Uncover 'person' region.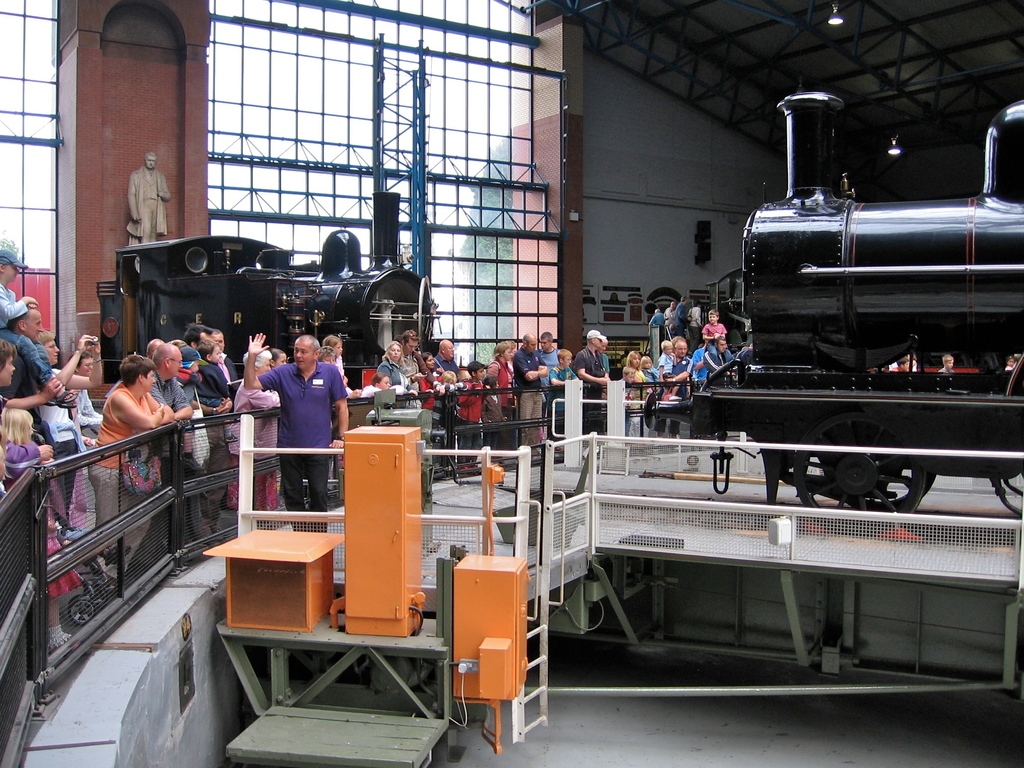
Uncovered: bbox(623, 347, 644, 436).
